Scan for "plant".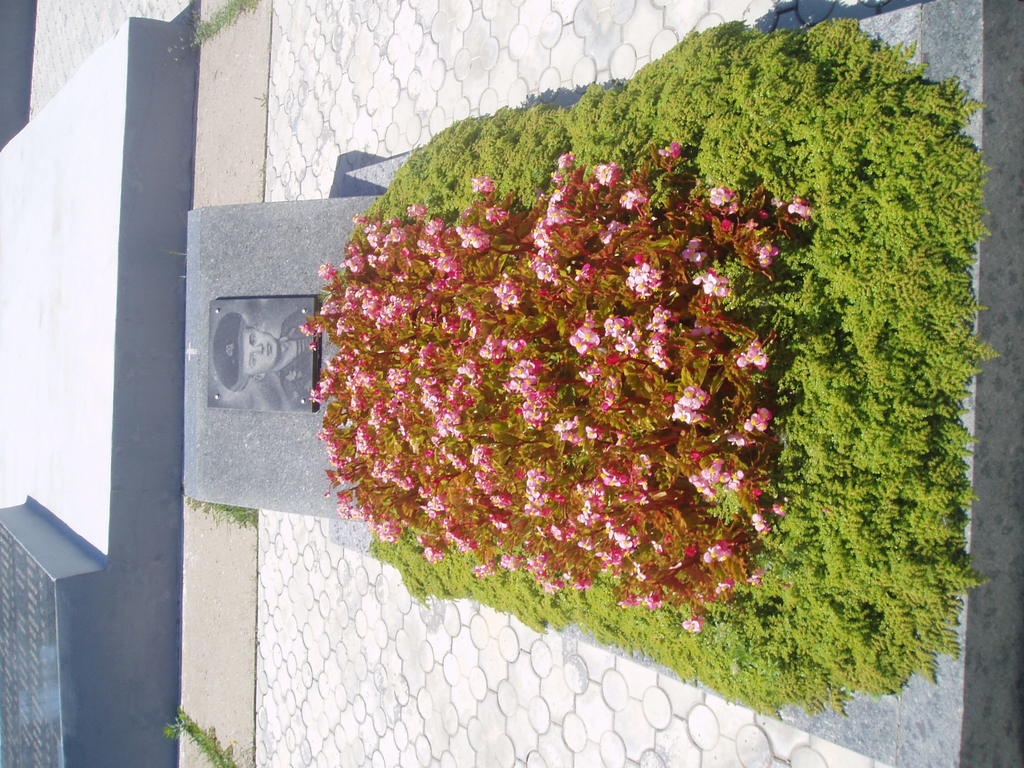
Scan result: <bbox>172, 495, 262, 525</bbox>.
